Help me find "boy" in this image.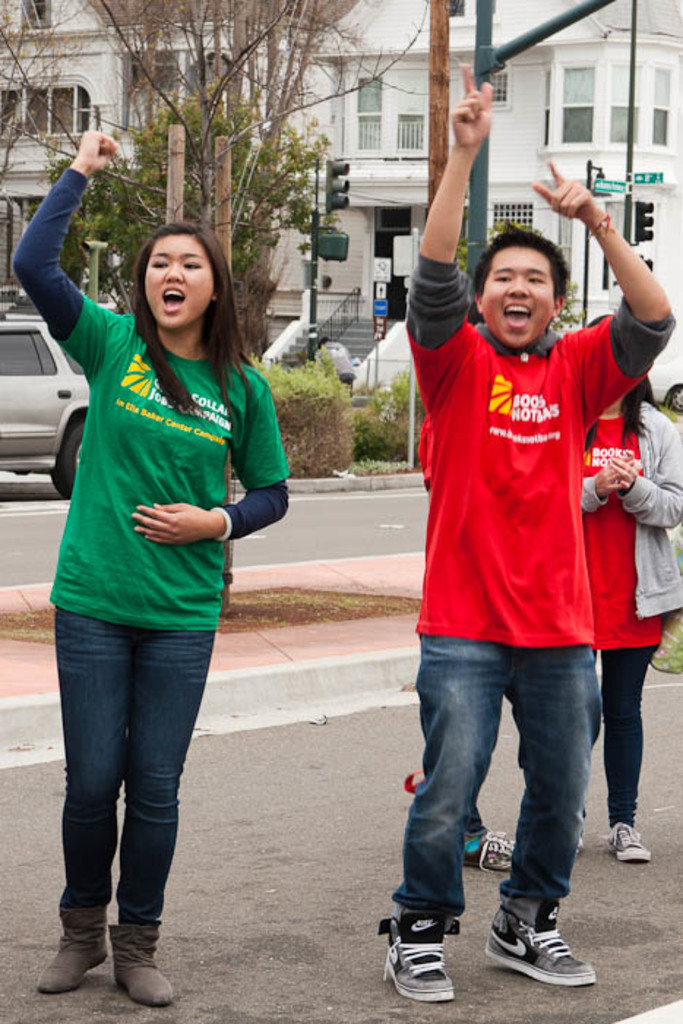
Found it: [x1=374, y1=152, x2=667, y2=946].
